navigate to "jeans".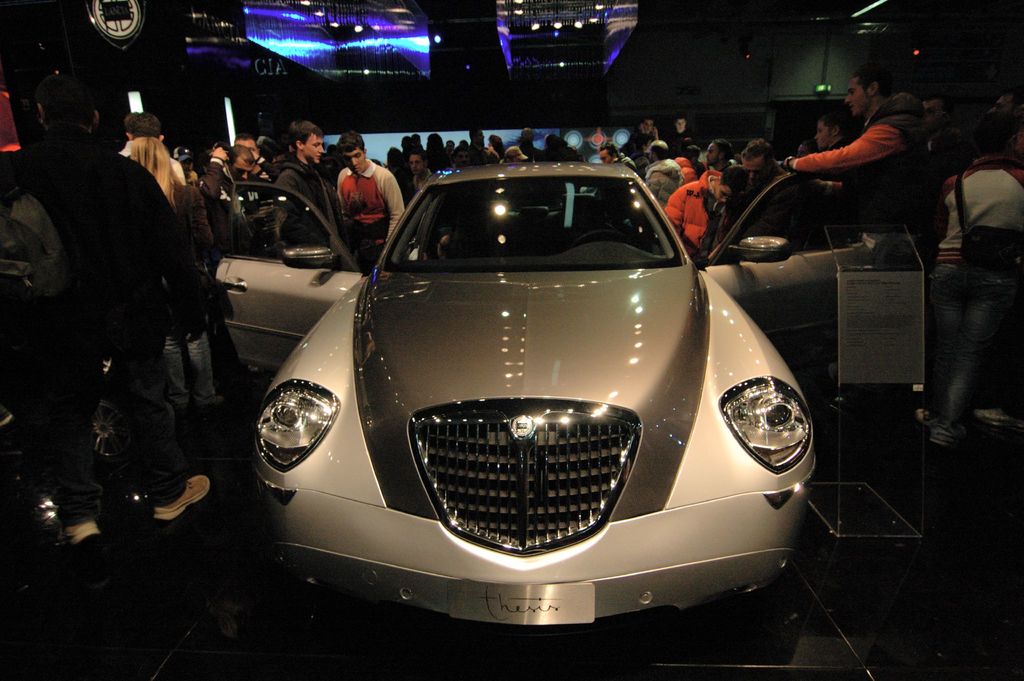
Navigation target: 925,267,996,433.
